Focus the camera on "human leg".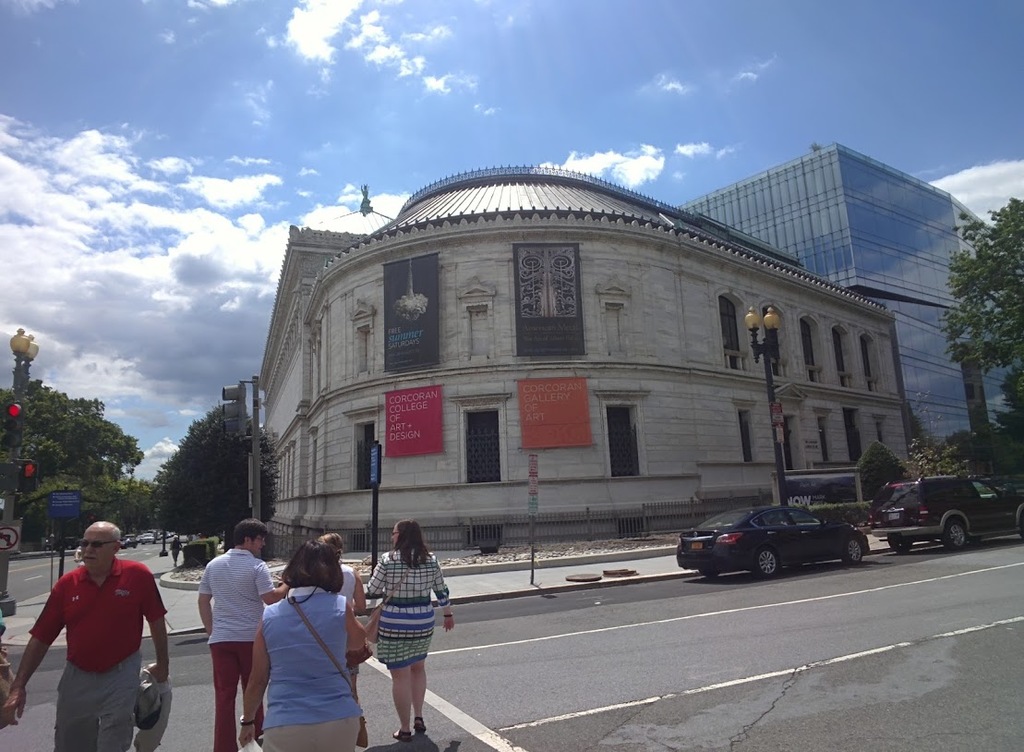
Focus region: crop(412, 597, 440, 730).
